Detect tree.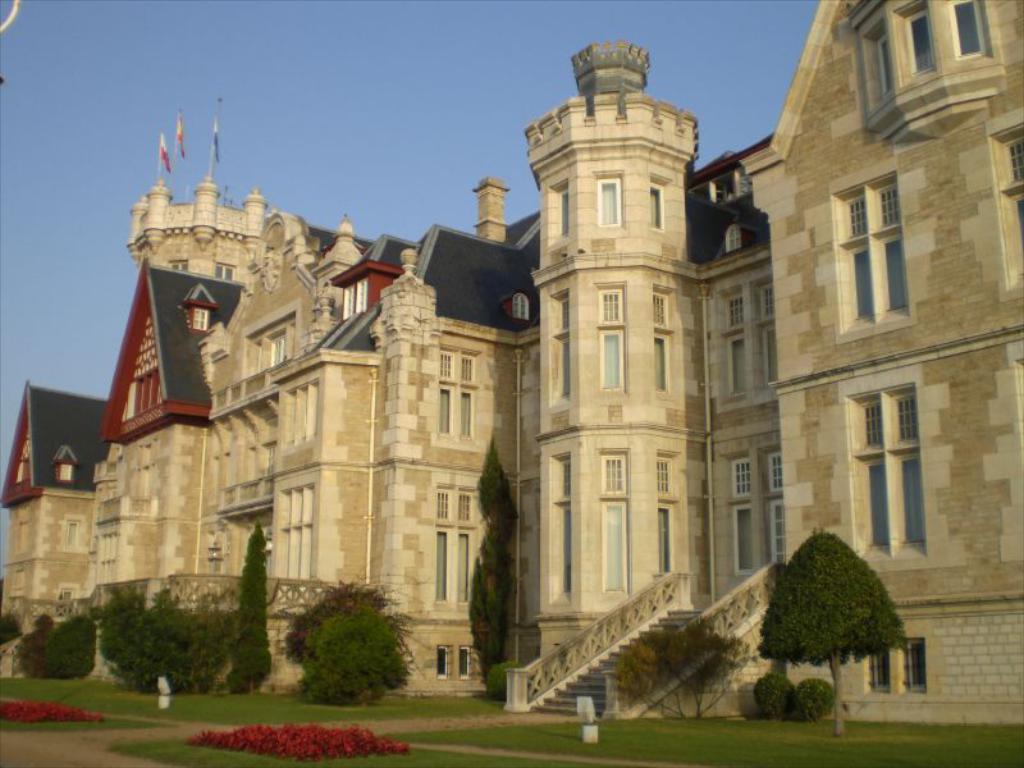
Detected at [769,515,913,698].
